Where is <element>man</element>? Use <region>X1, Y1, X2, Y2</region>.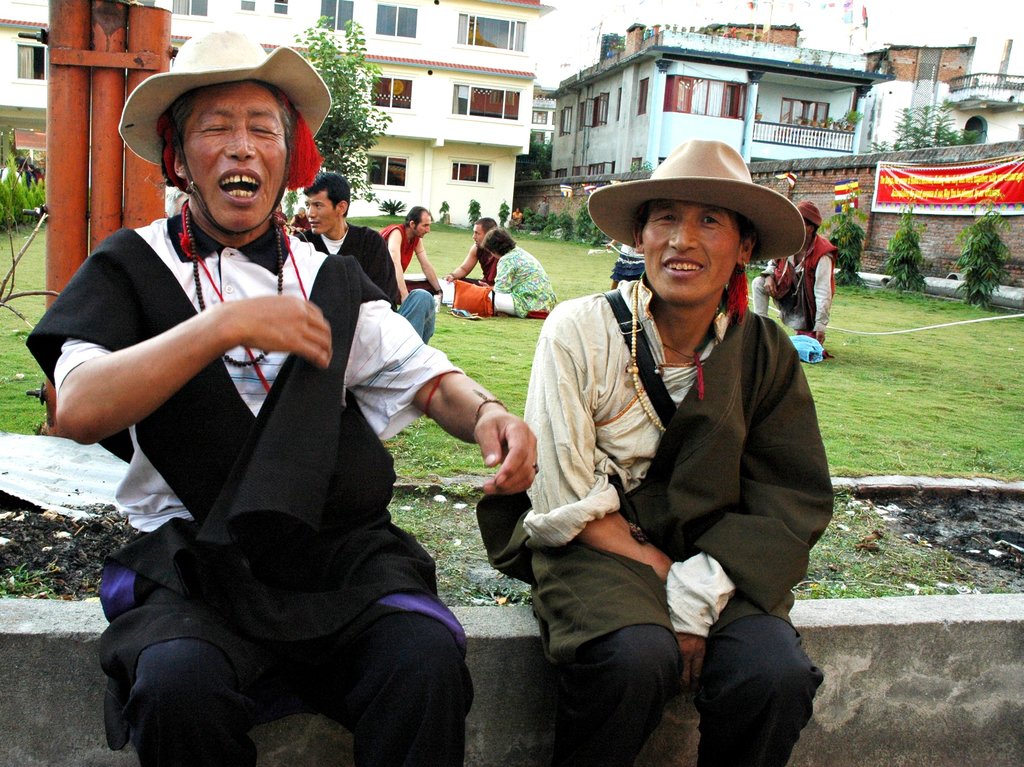
<region>362, 201, 440, 304</region>.
